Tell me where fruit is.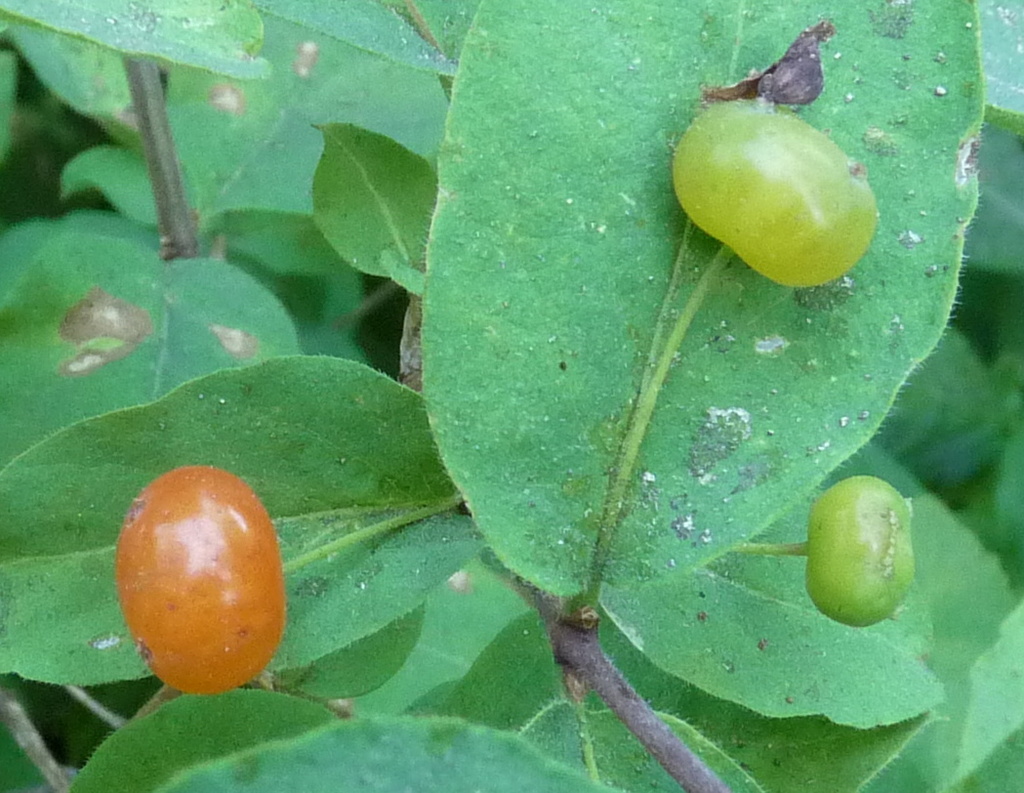
fruit is at bbox(671, 97, 881, 292).
